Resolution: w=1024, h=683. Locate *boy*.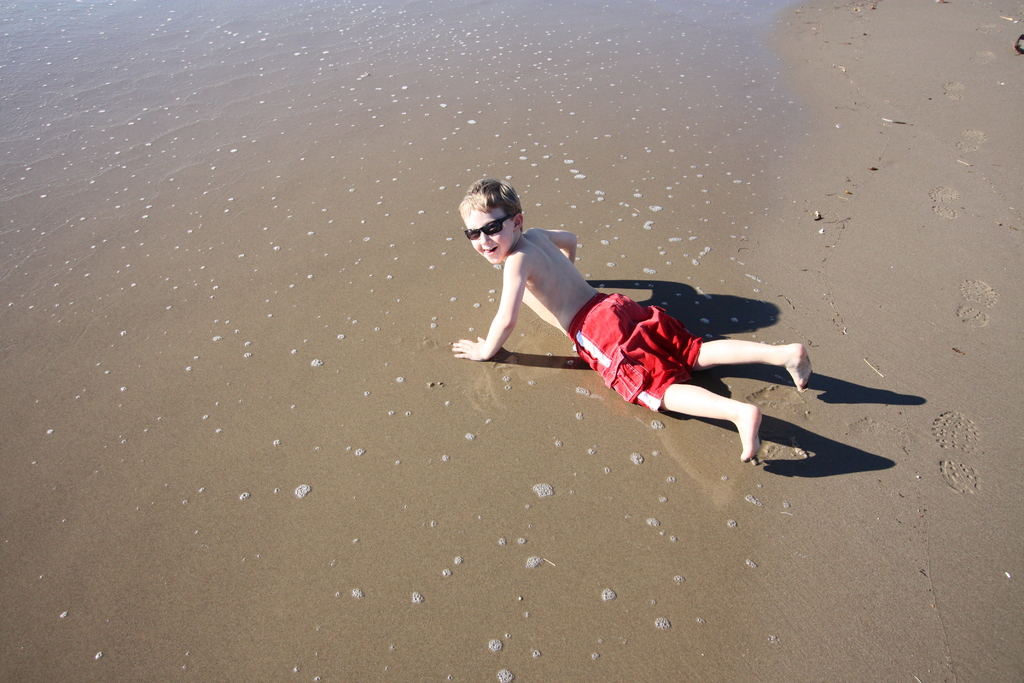
[433,172,817,468].
